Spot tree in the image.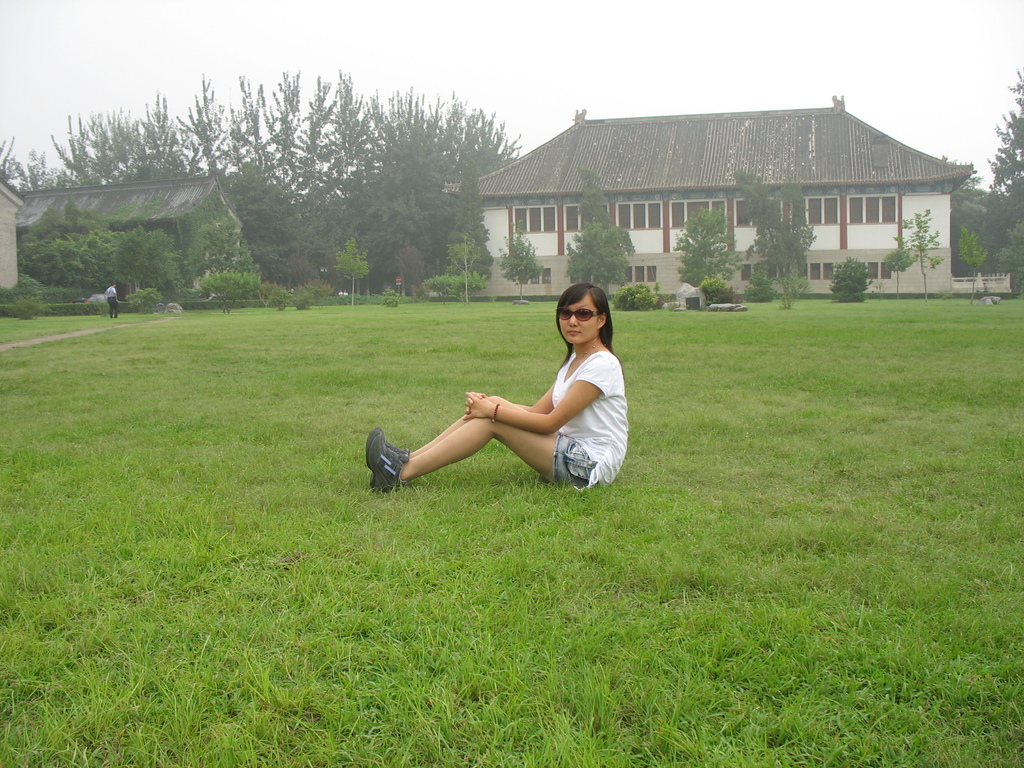
tree found at box=[673, 205, 740, 304].
